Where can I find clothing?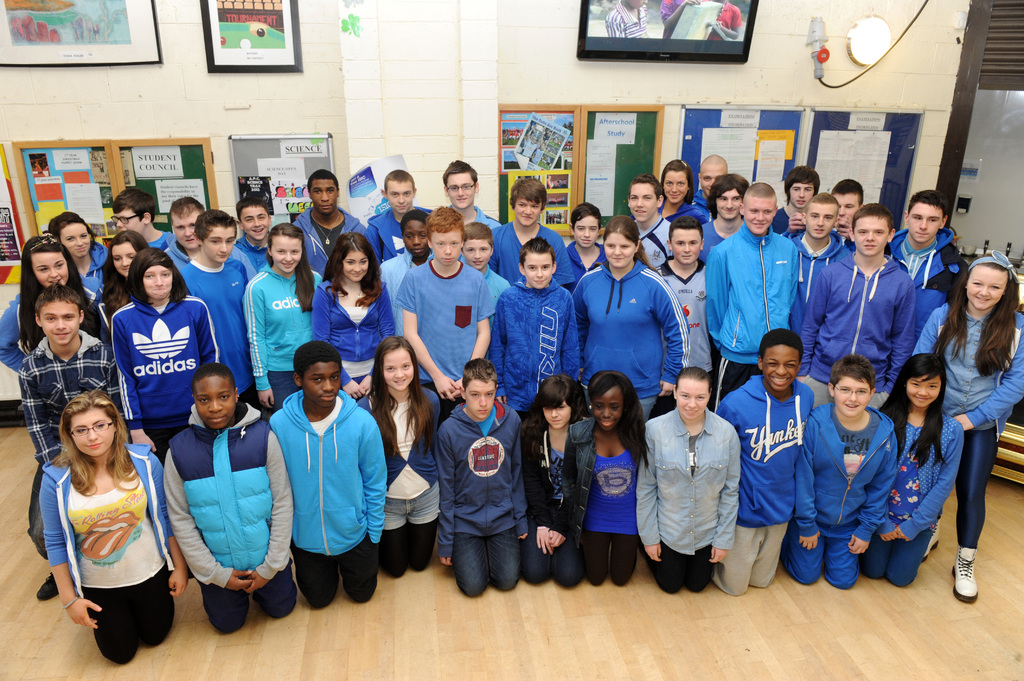
You can find it at select_region(294, 267, 402, 422).
